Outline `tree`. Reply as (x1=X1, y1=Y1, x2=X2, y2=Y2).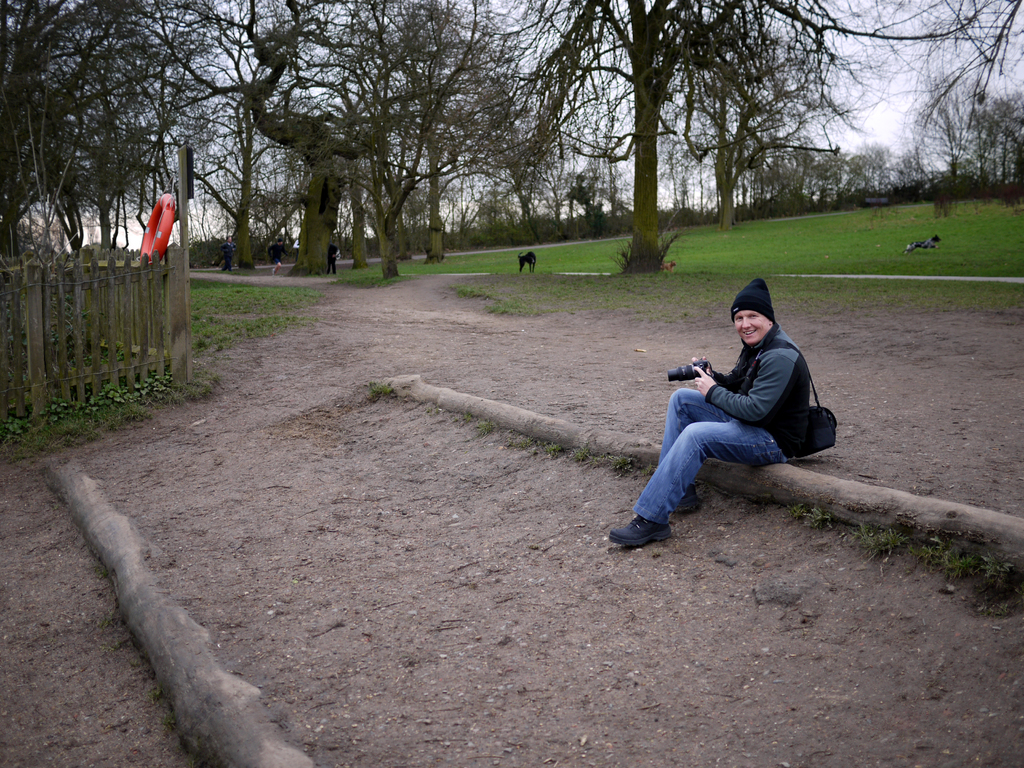
(x1=828, y1=0, x2=1021, y2=141).
